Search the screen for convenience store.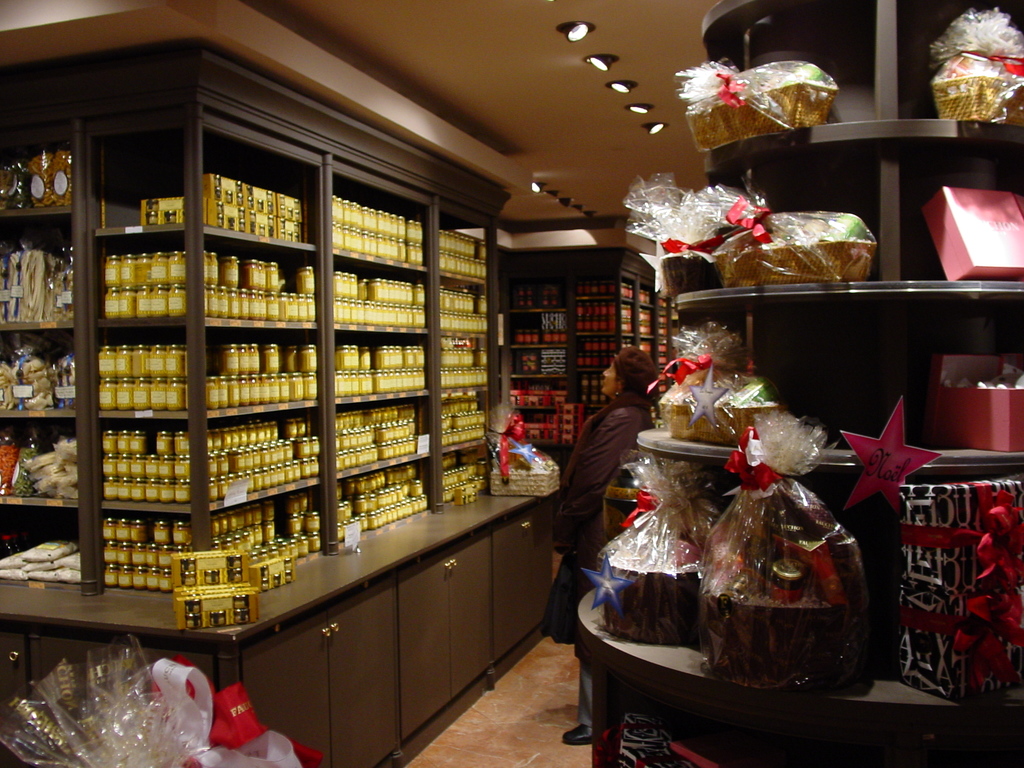
Found at select_region(0, 0, 958, 767).
